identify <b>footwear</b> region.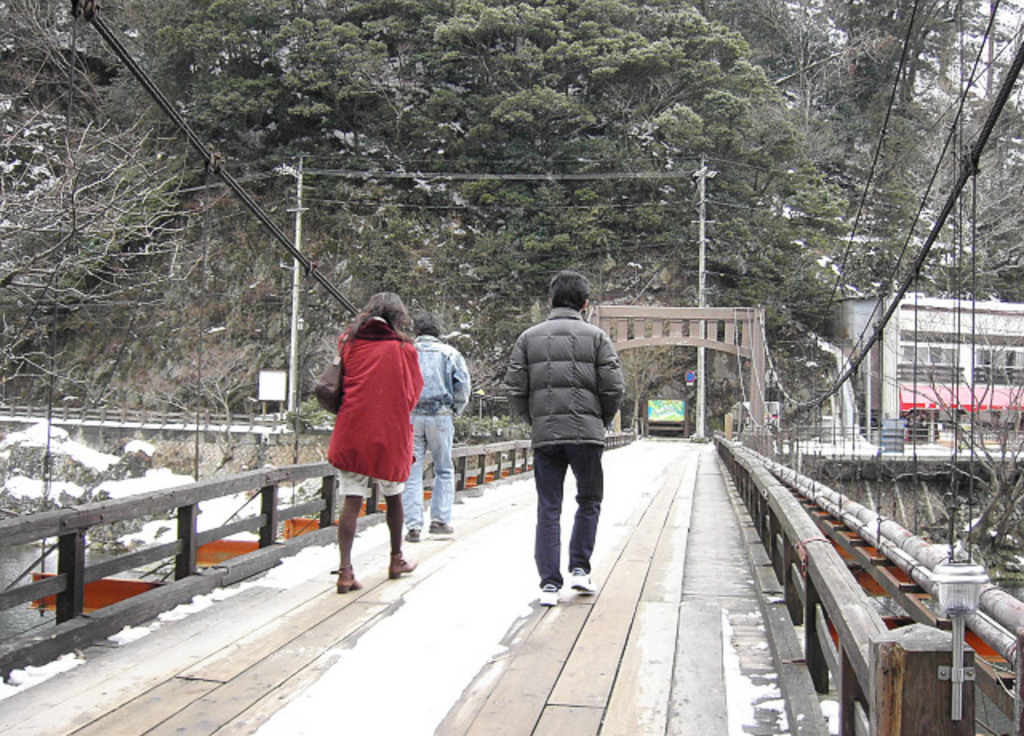
Region: pyautogui.locateOnScreen(570, 566, 597, 594).
